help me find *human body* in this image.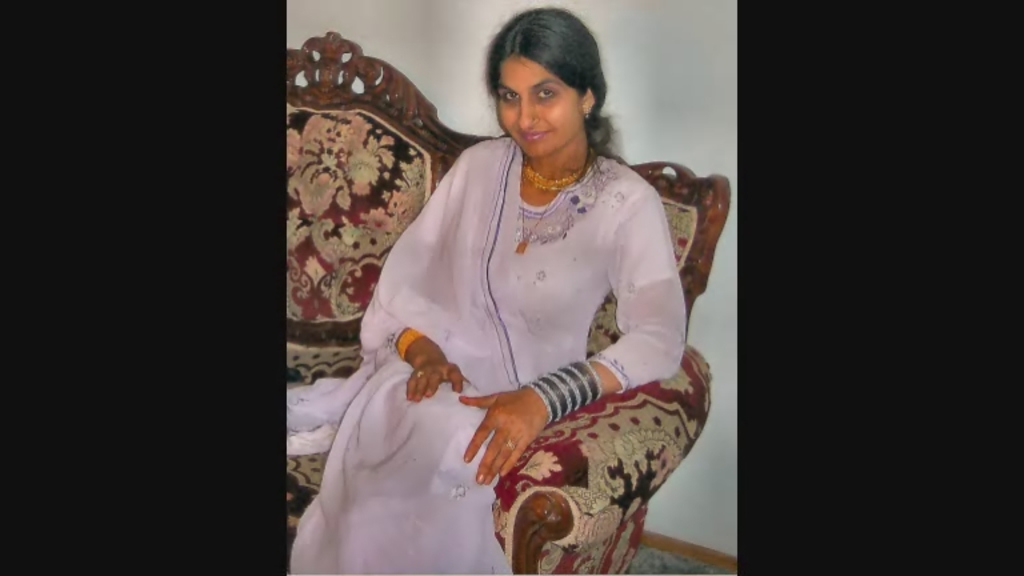
Found it: <bbox>315, 24, 704, 571</bbox>.
